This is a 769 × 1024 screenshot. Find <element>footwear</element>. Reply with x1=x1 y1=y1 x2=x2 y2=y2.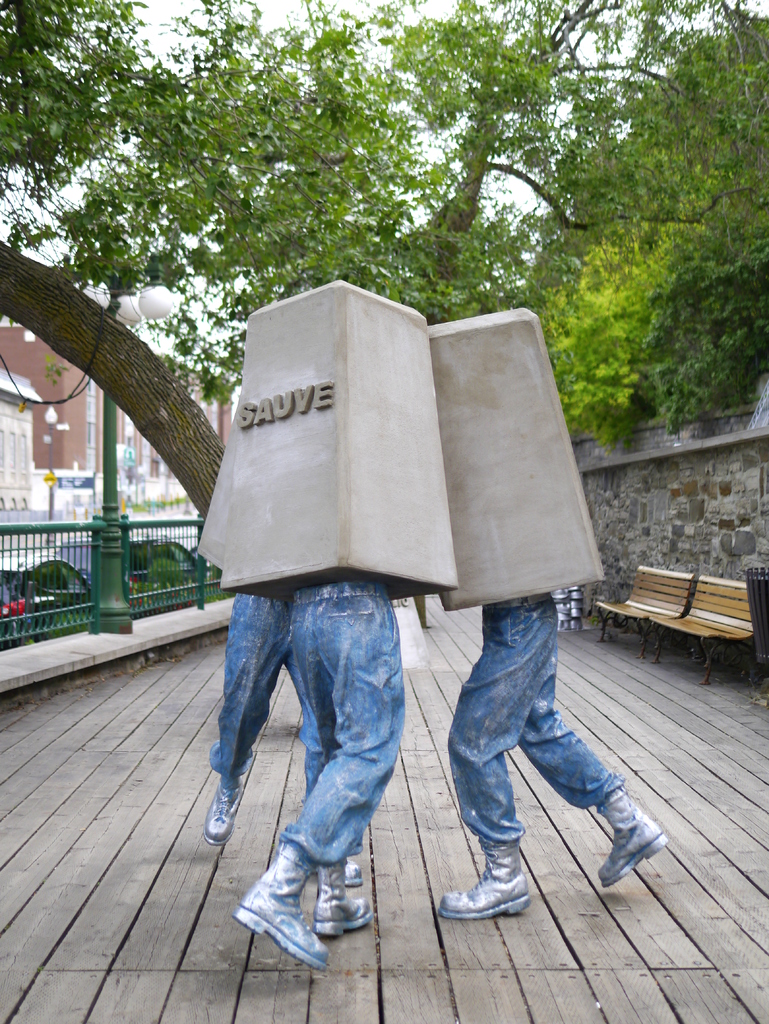
x1=315 y1=863 x2=368 y2=940.
